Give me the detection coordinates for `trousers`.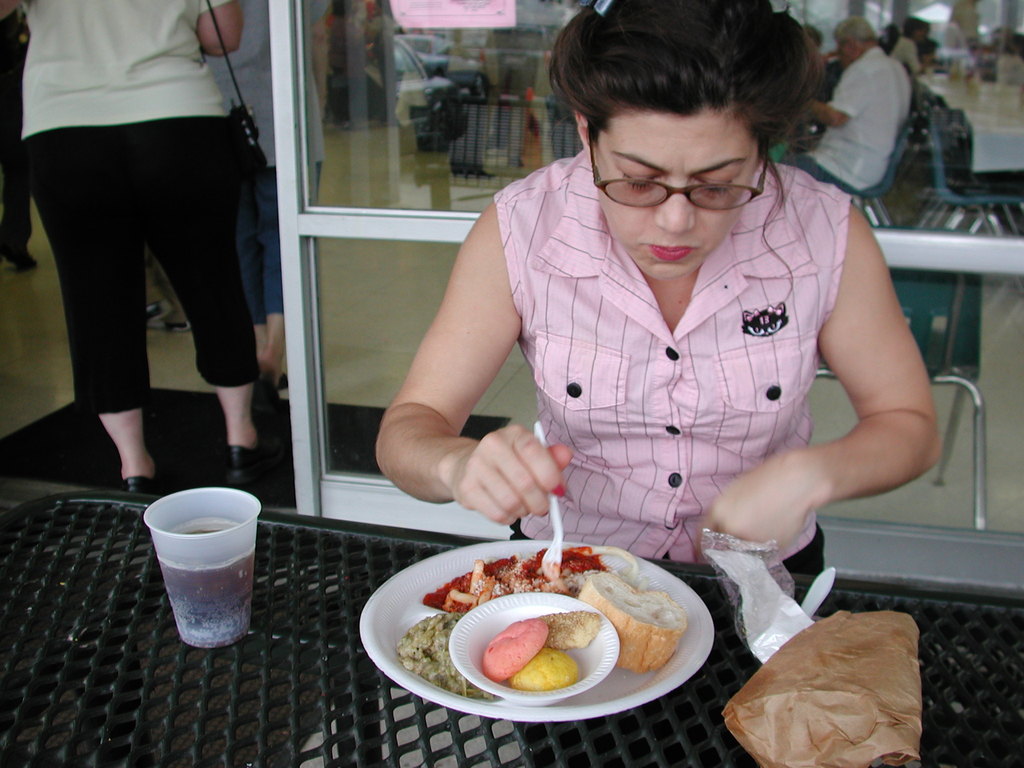
left=778, top=152, right=850, bottom=193.
